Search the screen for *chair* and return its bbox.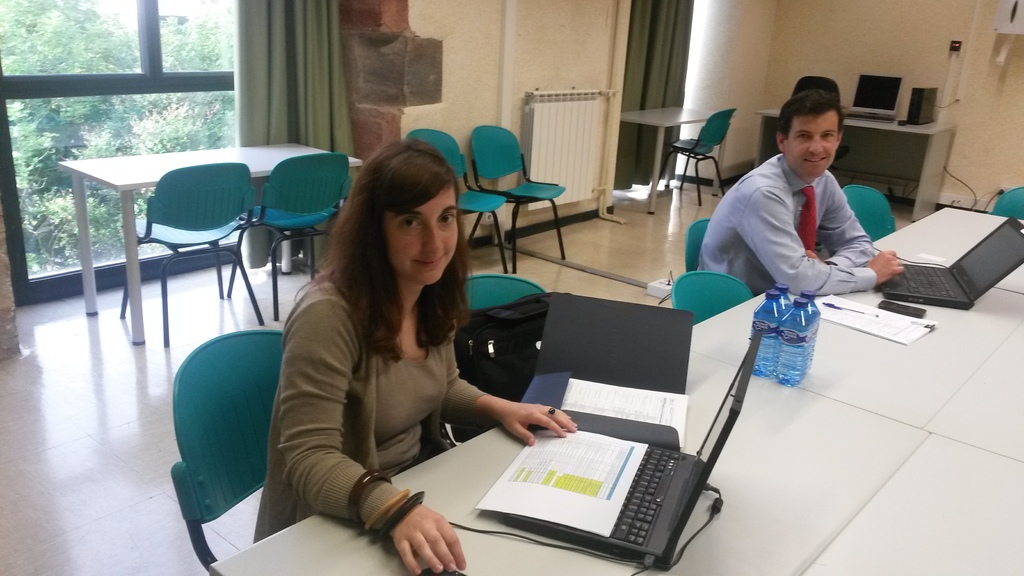
Found: [991, 183, 1023, 221].
